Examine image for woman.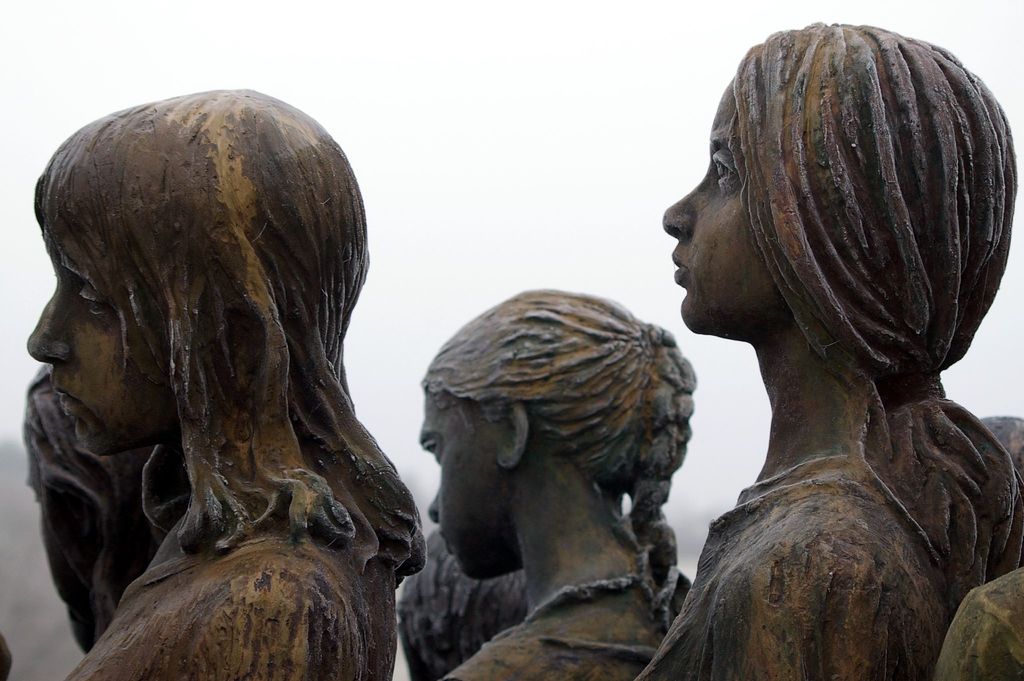
Examination result: Rect(3, 101, 433, 640).
